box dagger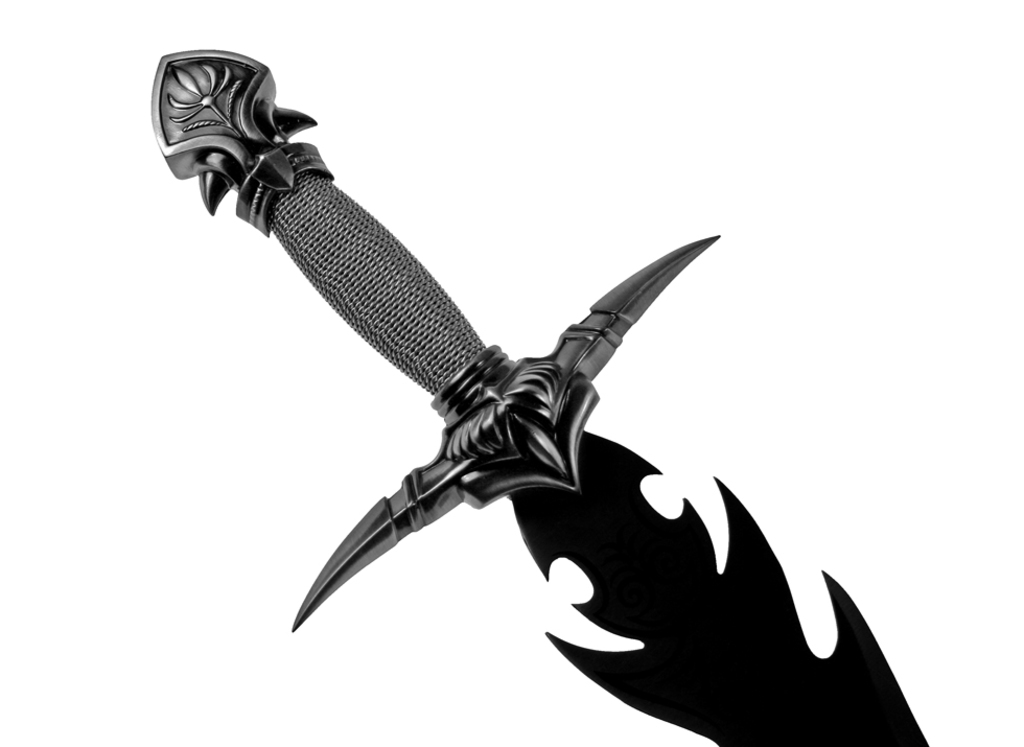
<region>147, 47, 931, 746</region>
